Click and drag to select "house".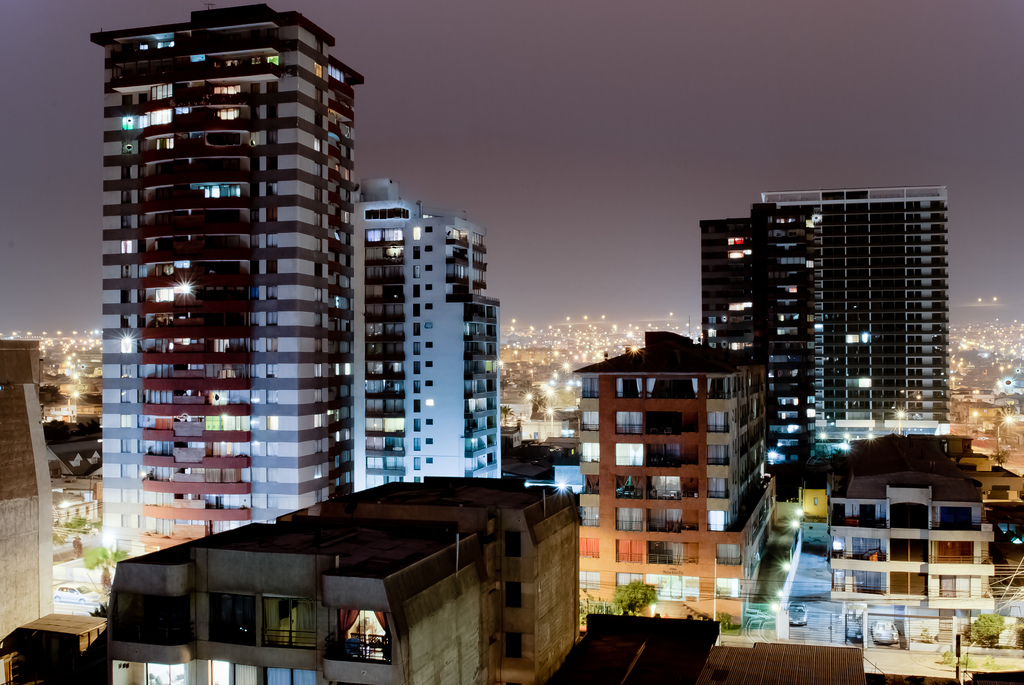
Selection: box(959, 454, 1023, 558).
